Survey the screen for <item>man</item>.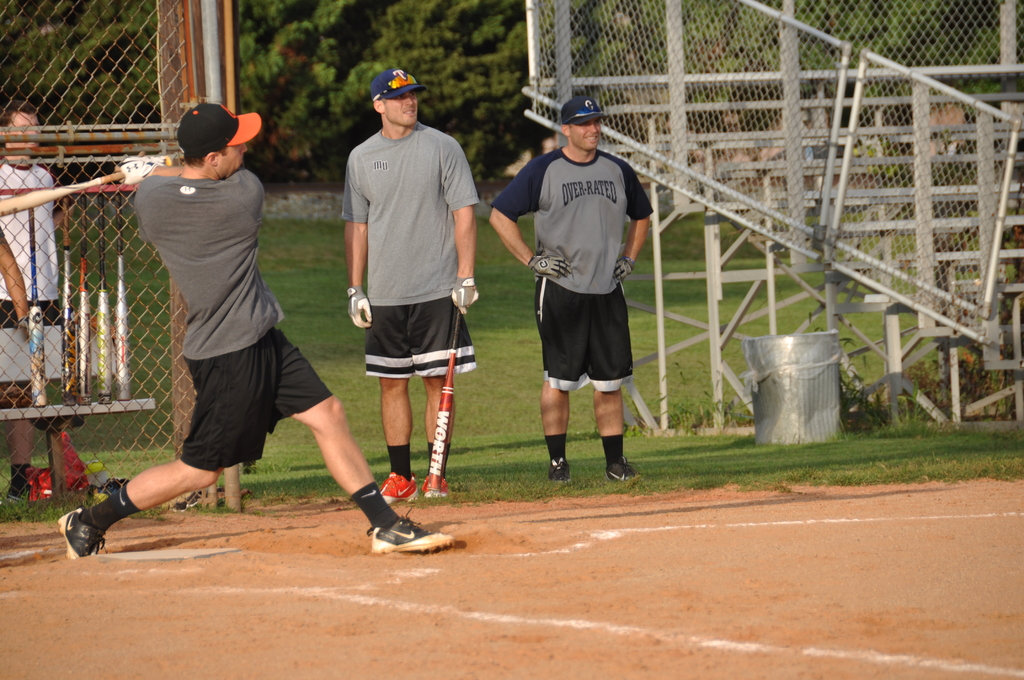
Survey found: (339,67,477,502).
